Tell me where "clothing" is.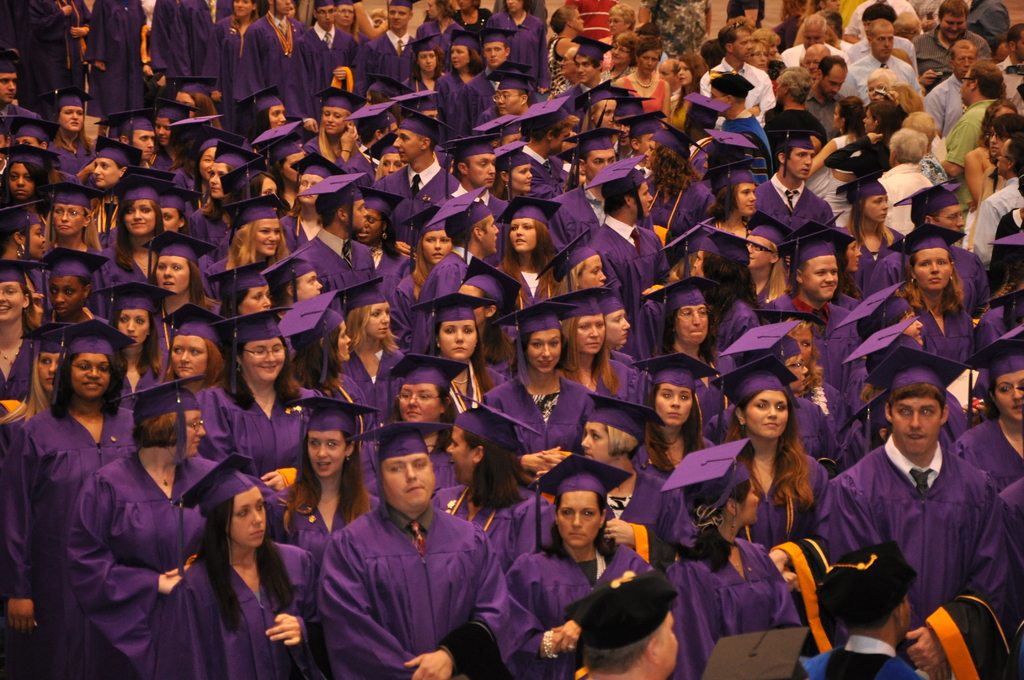
"clothing" is at <box>789,368,848,442</box>.
